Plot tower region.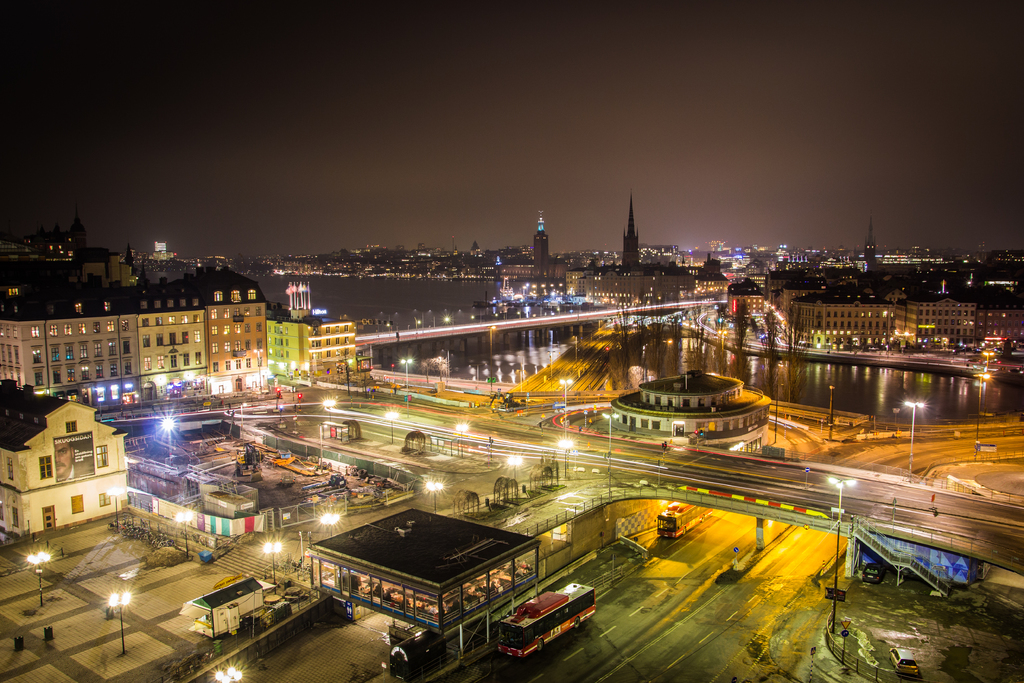
Plotted at BBox(623, 192, 637, 272).
